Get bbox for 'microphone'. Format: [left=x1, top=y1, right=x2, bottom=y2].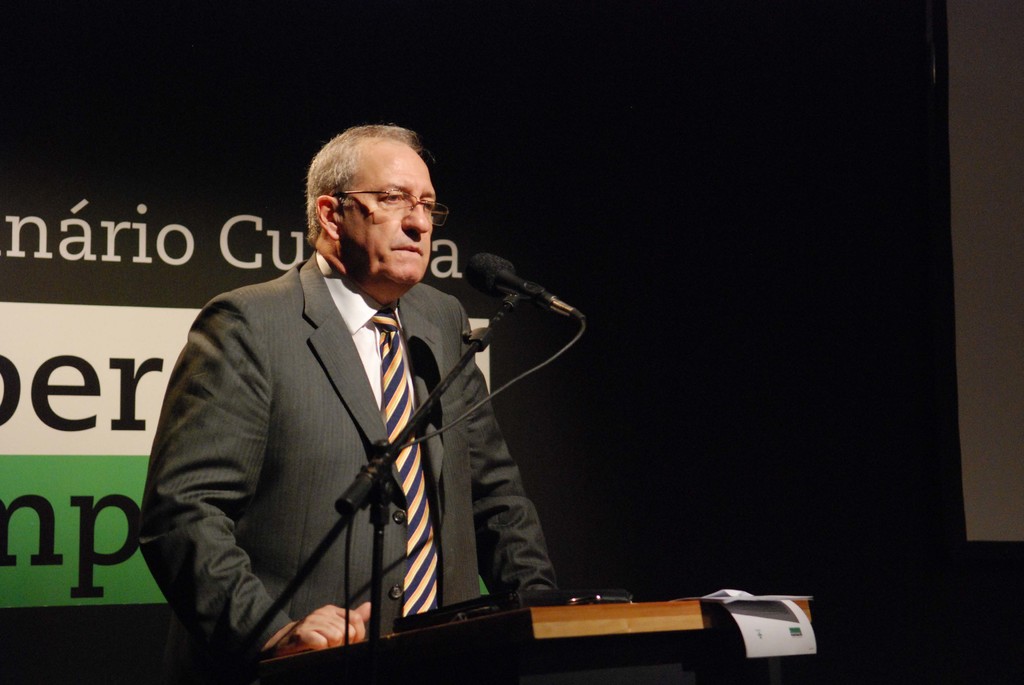
[left=452, top=256, right=561, bottom=322].
